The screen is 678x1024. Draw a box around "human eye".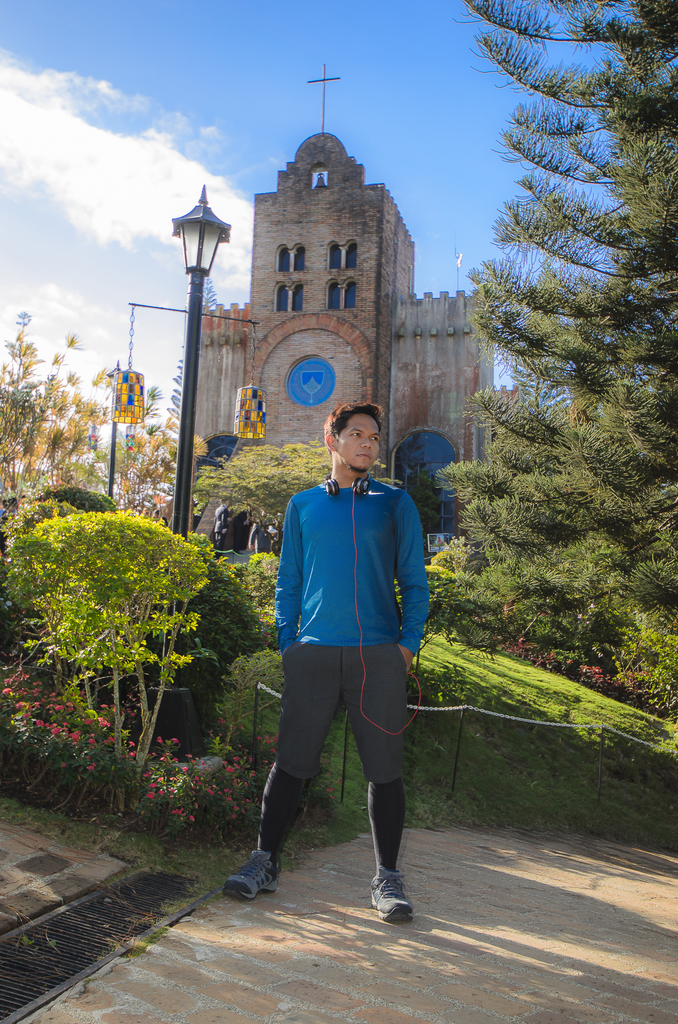
crop(370, 435, 379, 442).
